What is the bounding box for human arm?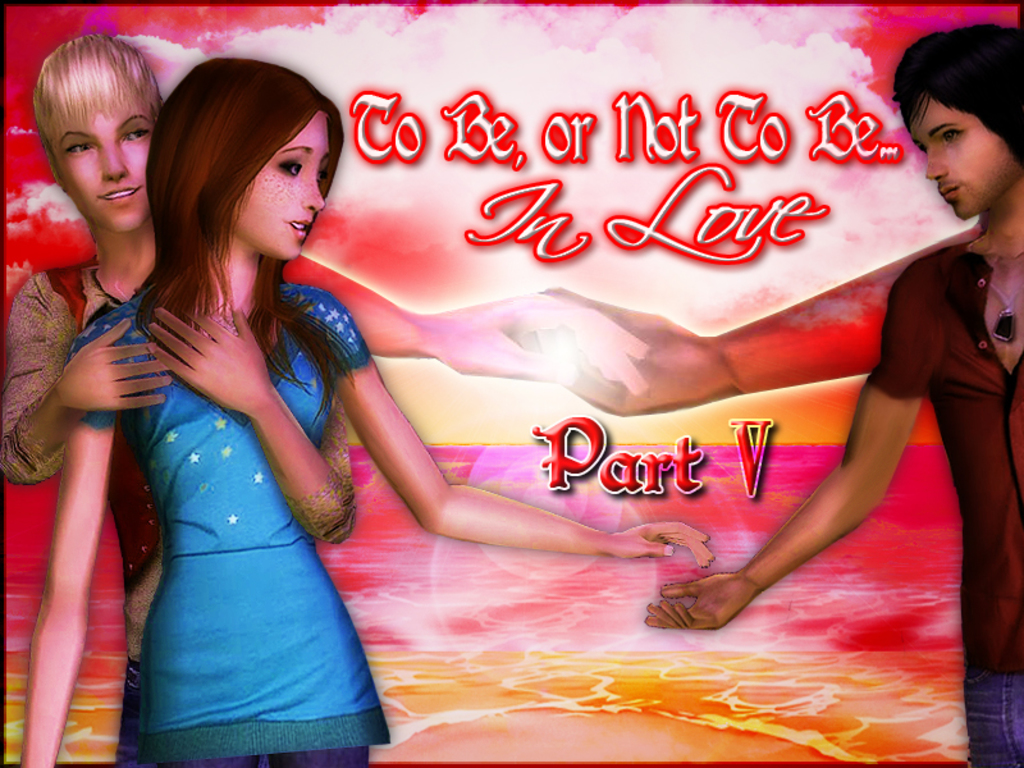
(0,266,180,488).
